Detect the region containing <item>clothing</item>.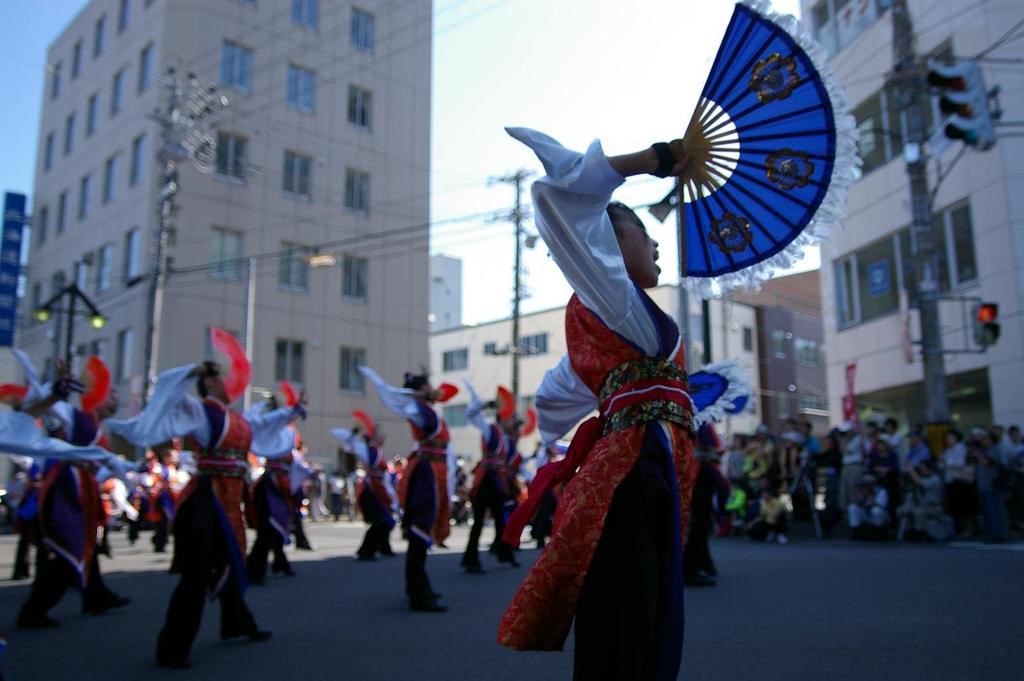
x1=28 y1=456 x2=89 y2=621.
